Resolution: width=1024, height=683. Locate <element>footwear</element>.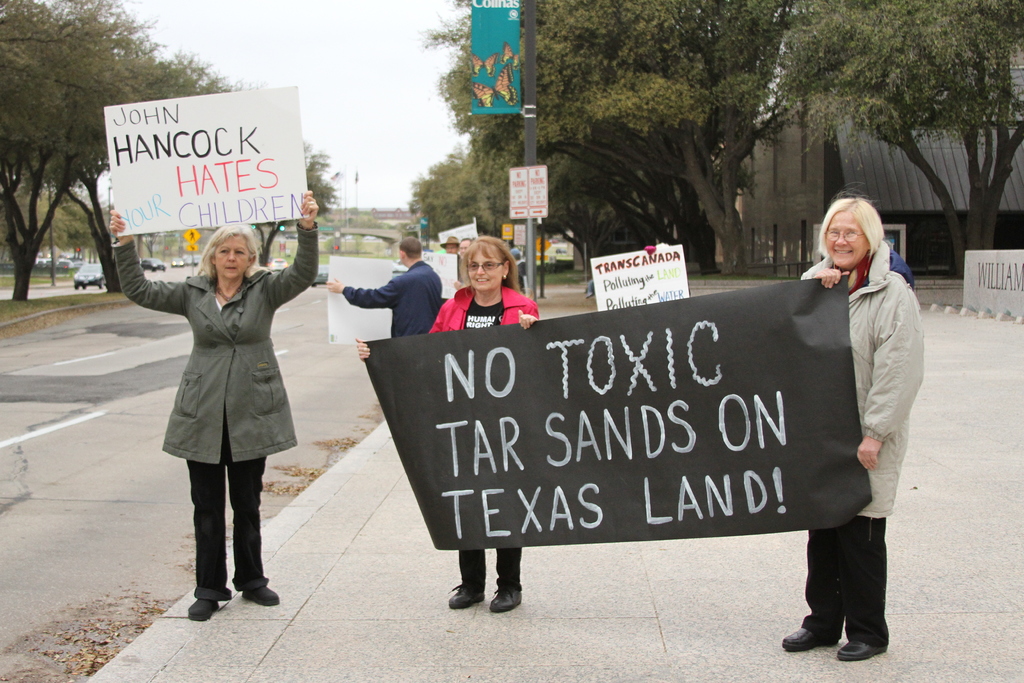
BBox(482, 579, 525, 611).
